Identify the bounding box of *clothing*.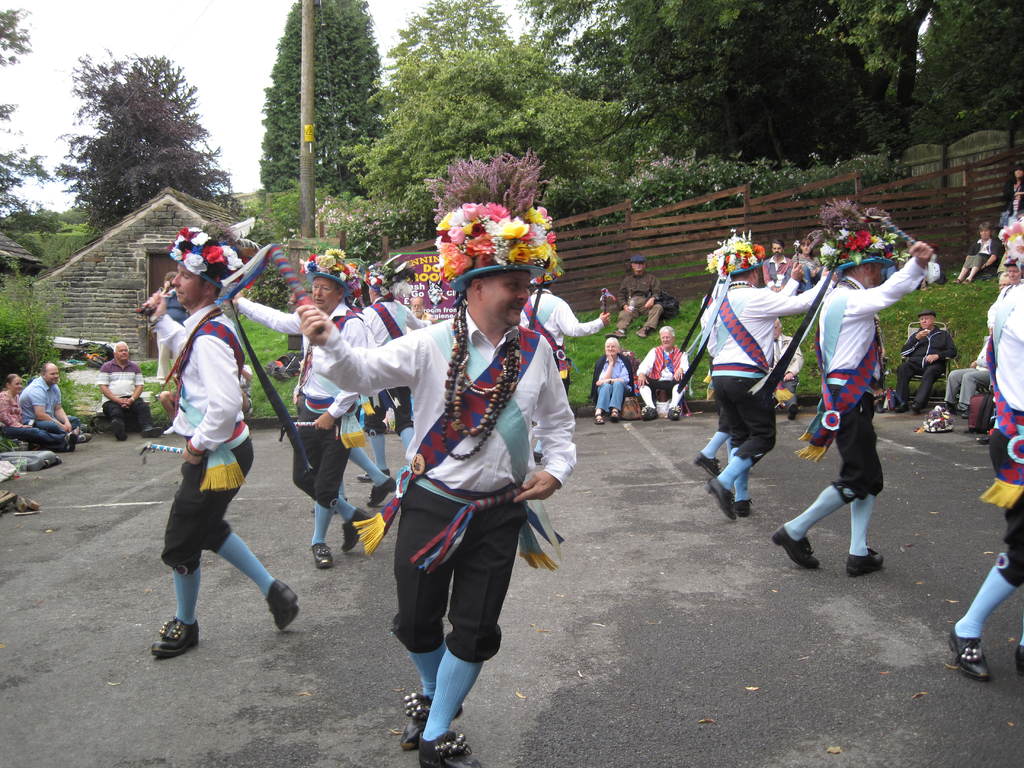
box=[0, 384, 60, 447].
